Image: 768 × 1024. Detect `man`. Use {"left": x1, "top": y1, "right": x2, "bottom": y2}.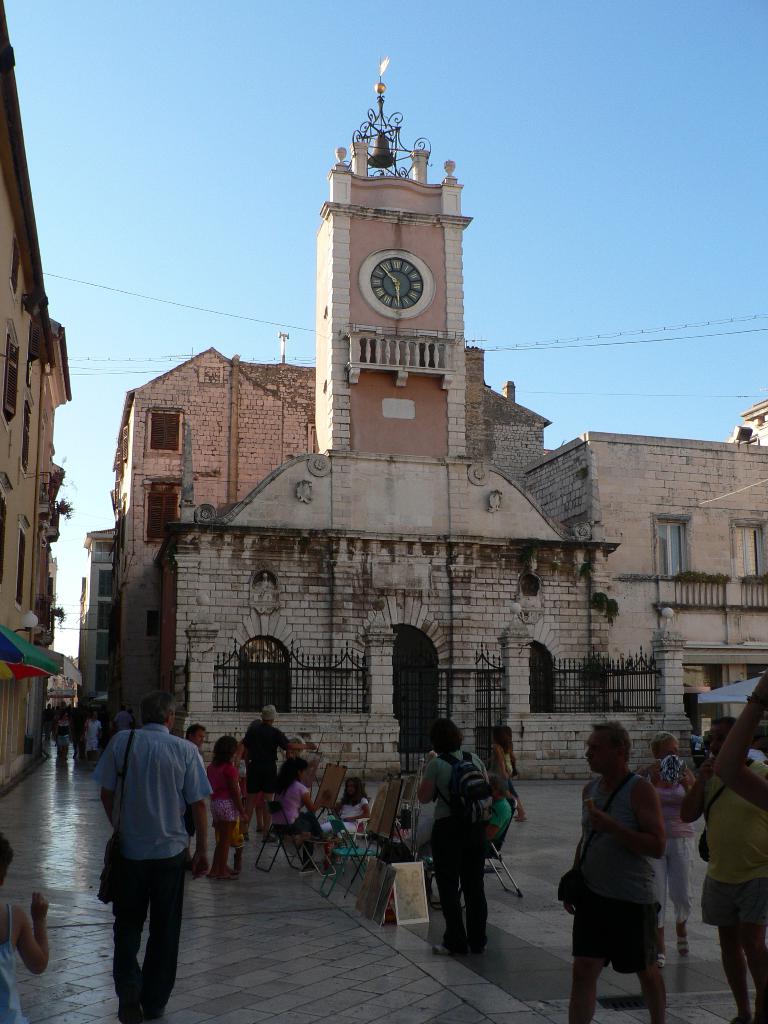
{"left": 562, "top": 720, "right": 669, "bottom": 1023}.
